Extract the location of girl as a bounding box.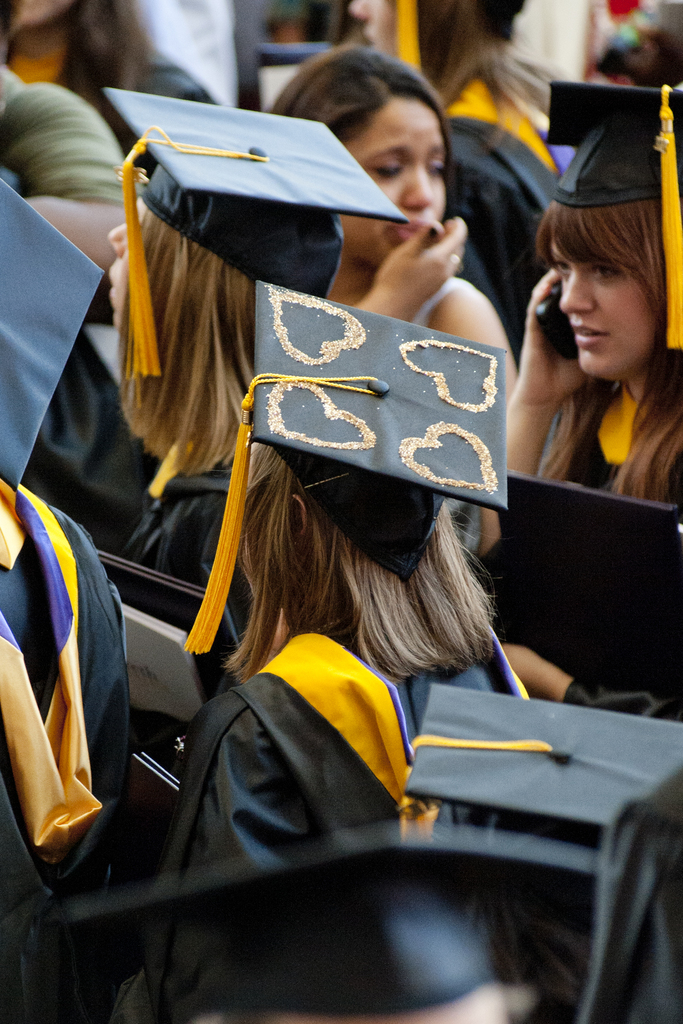
502,74,682,506.
